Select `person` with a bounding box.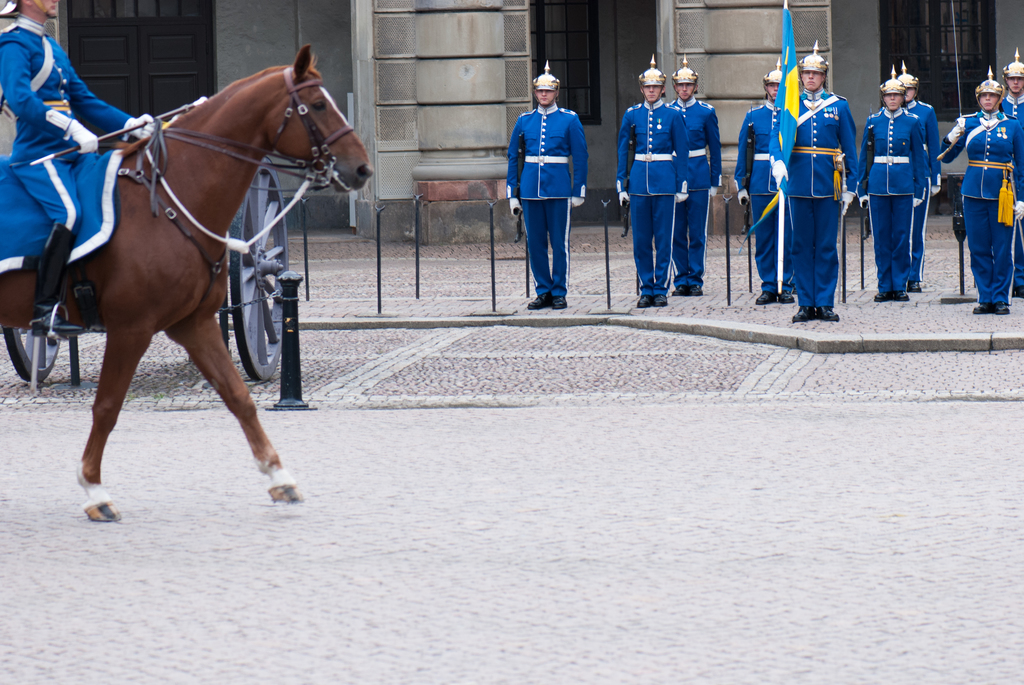
0,0,158,343.
